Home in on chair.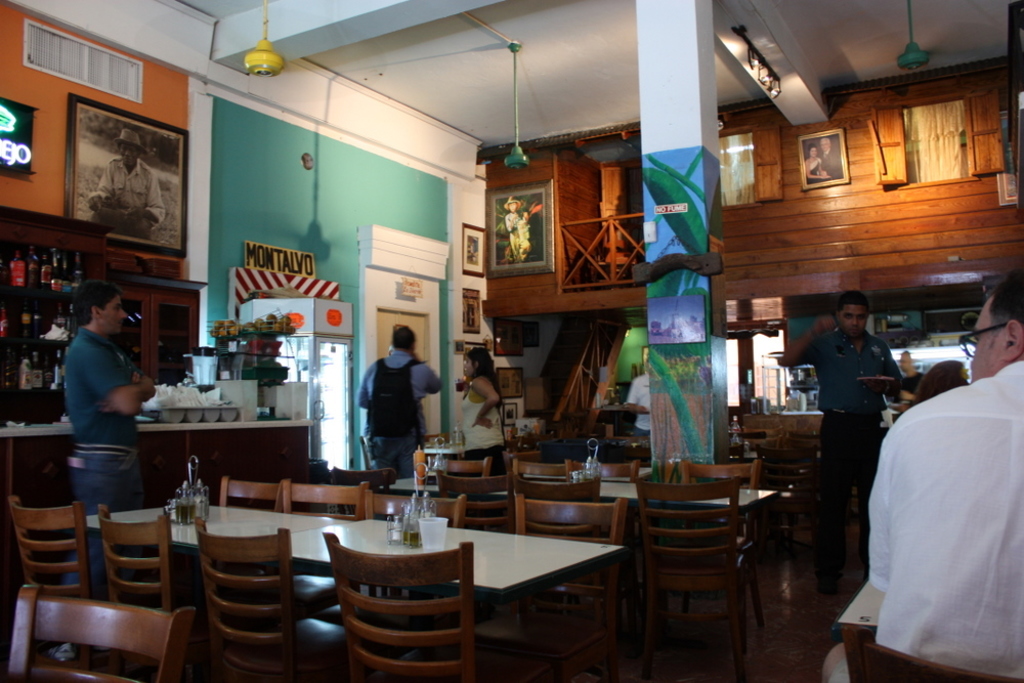
Homed in at (x1=95, y1=500, x2=247, y2=682).
